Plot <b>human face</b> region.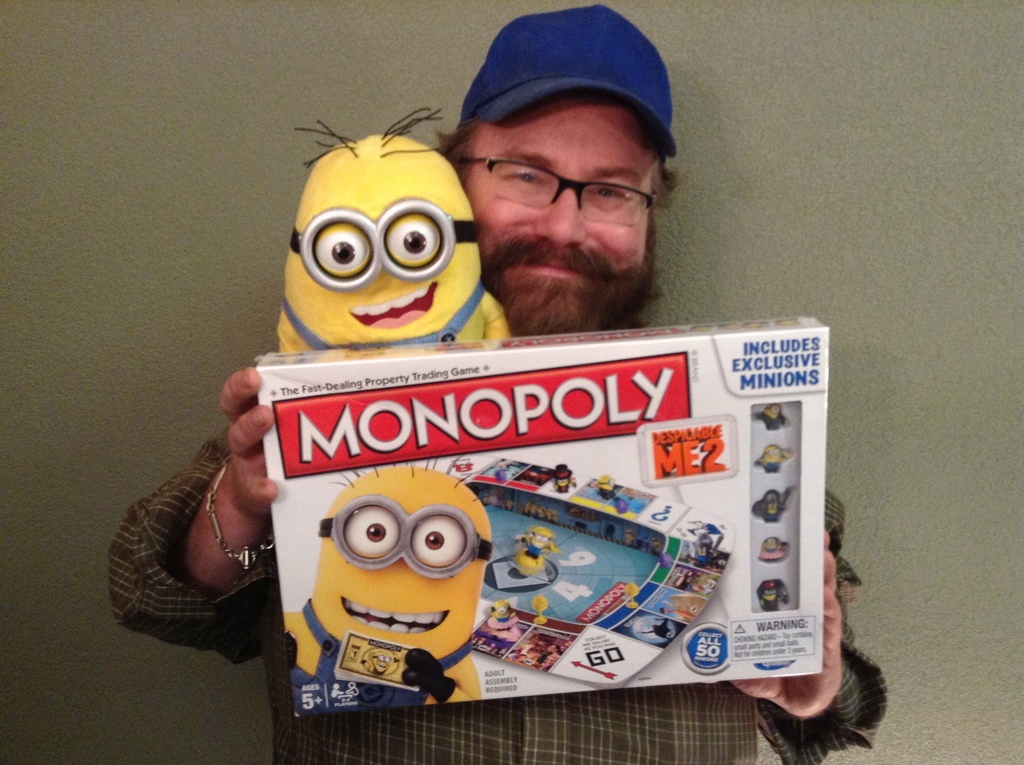
Plotted at detection(466, 100, 651, 335).
